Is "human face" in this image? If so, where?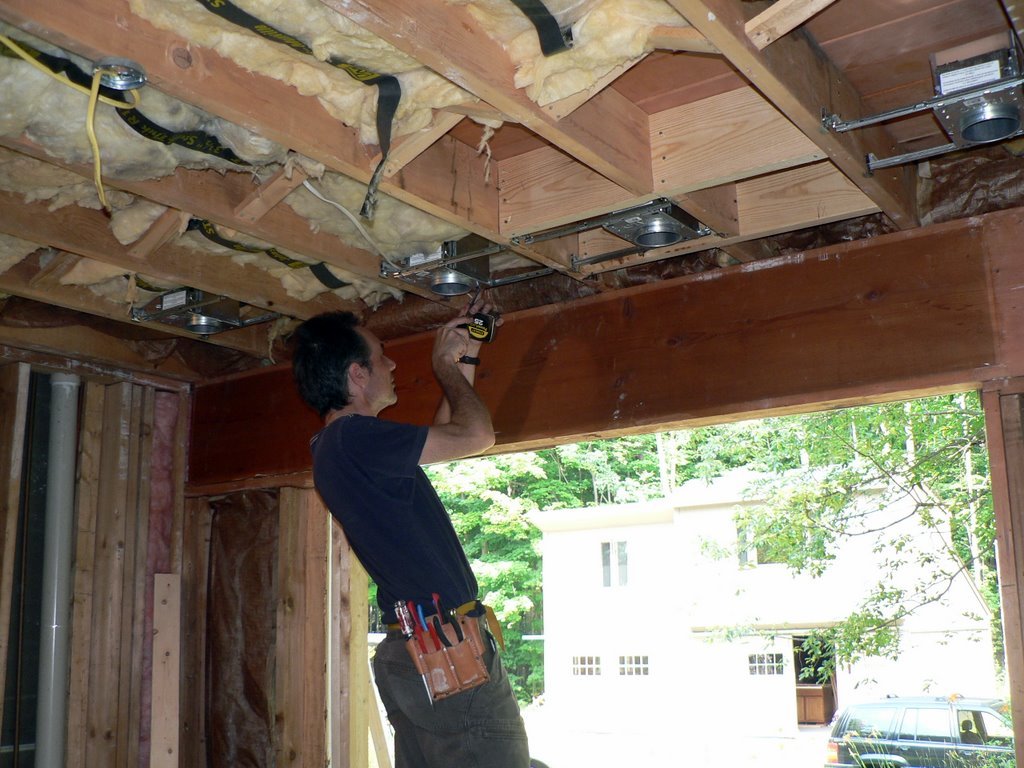
Yes, at {"left": 363, "top": 324, "right": 400, "bottom": 409}.
